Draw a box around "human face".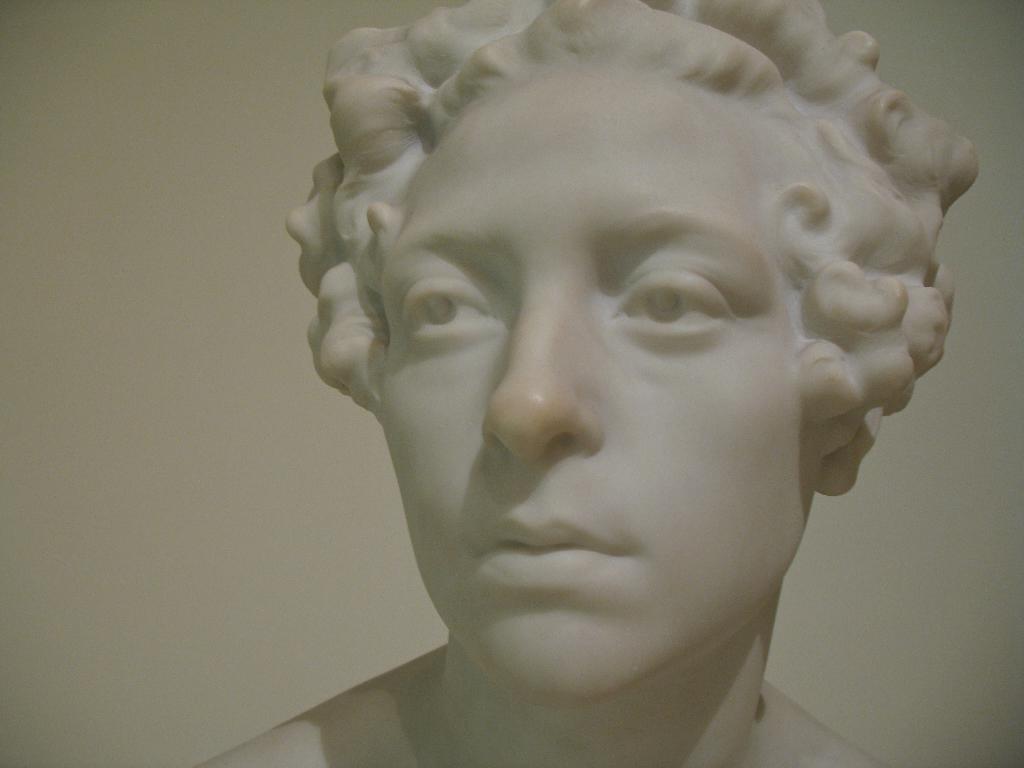
<region>375, 77, 797, 701</region>.
